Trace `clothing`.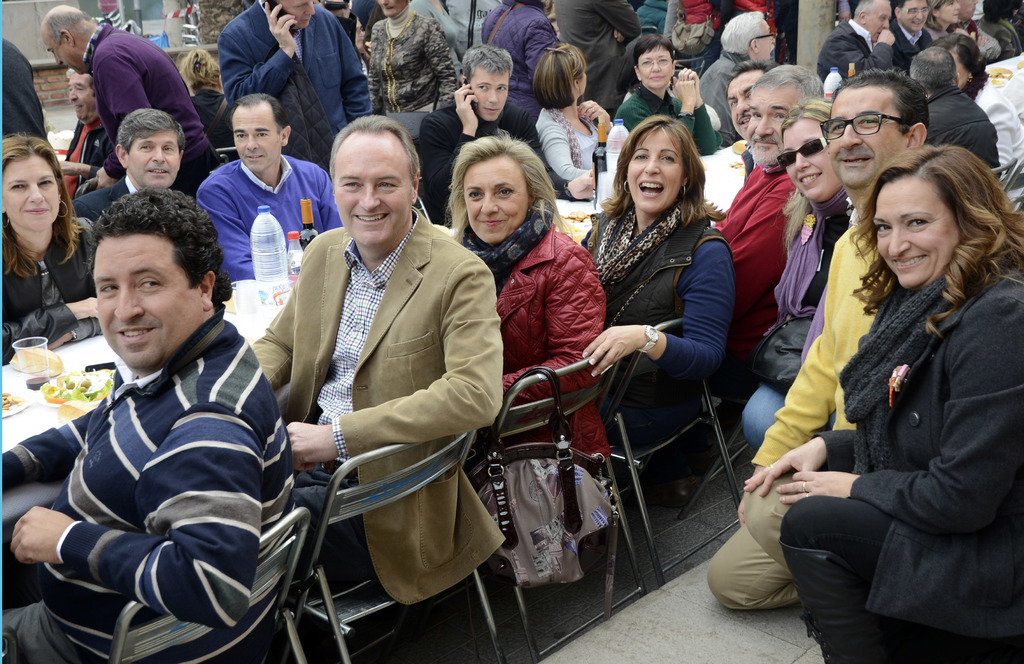
Traced to detection(534, 101, 608, 200).
